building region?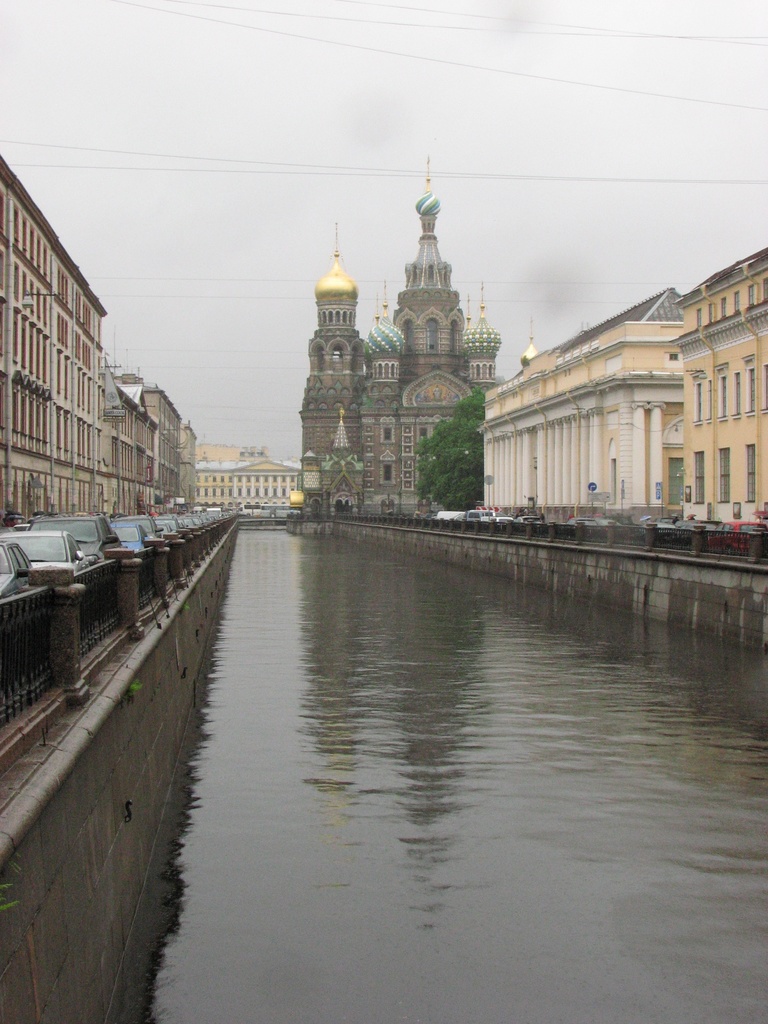
<region>0, 159, 180, 518</region>
